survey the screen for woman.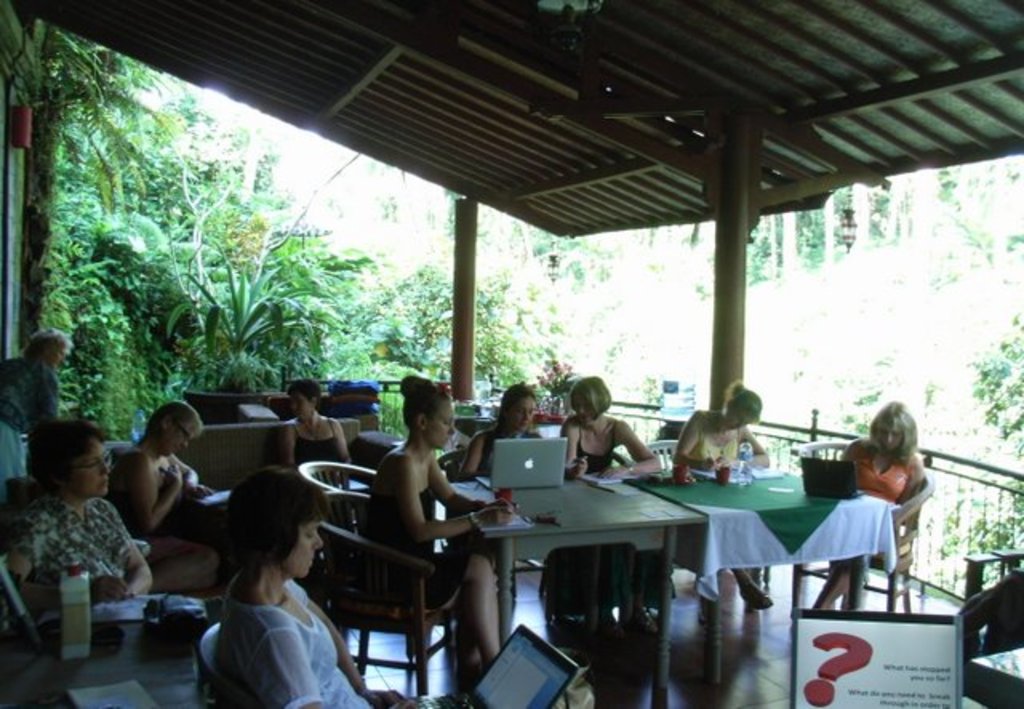
Survey found: l=803, t=397, r=925, b=615.
